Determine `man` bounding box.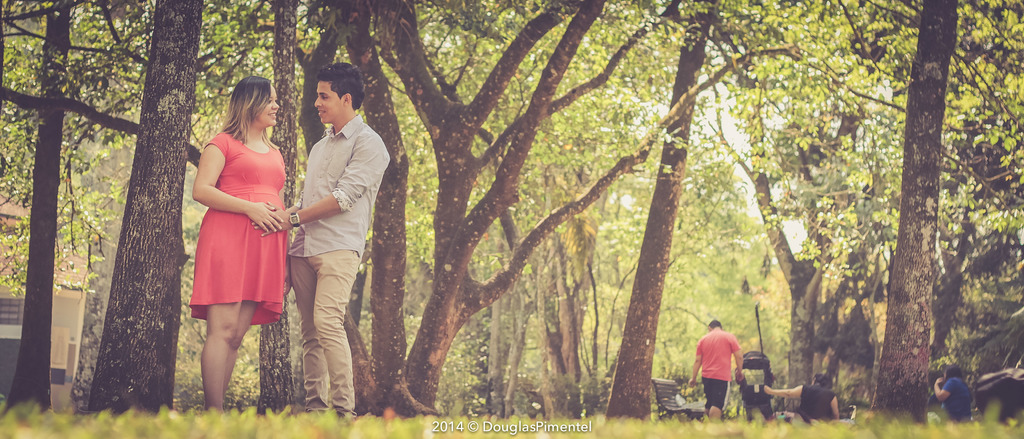
Determined: <box>247,62,391,422</box>.
